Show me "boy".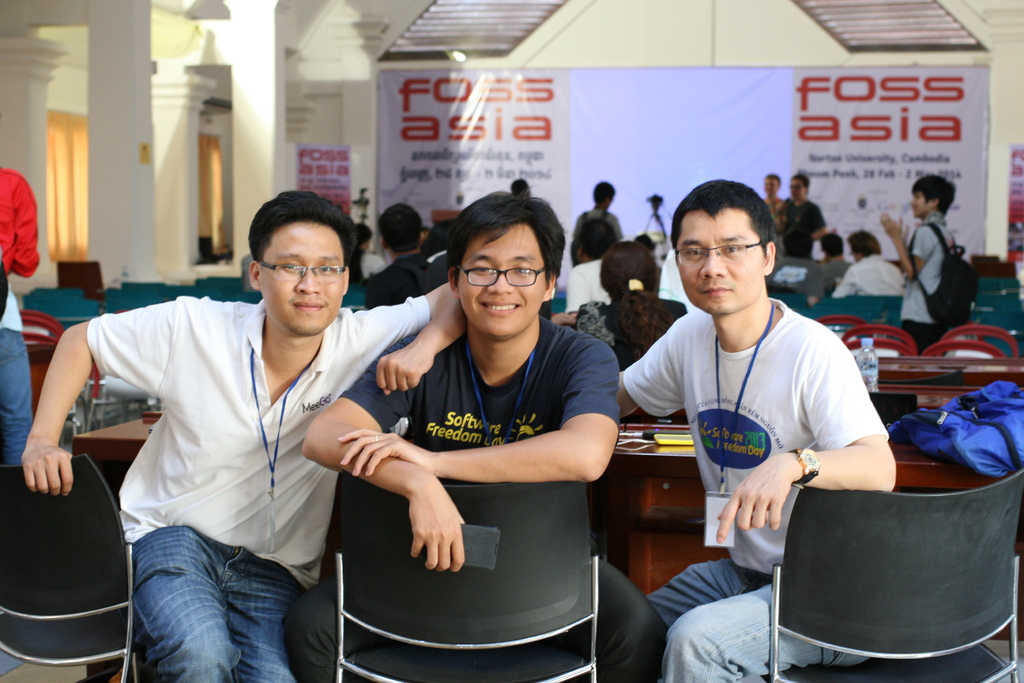
"boy" is here: bbox=[877, 173, 957, 368].
